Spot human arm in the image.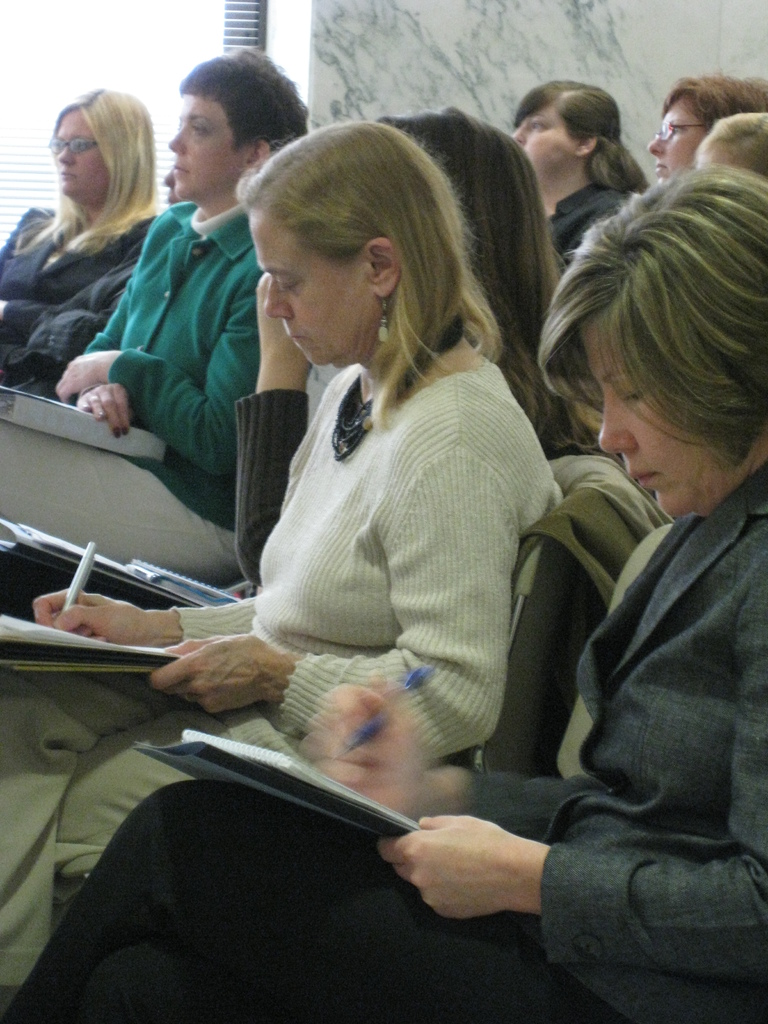
human arm found at x1=19, y1=591, x2=269, y2=645.
